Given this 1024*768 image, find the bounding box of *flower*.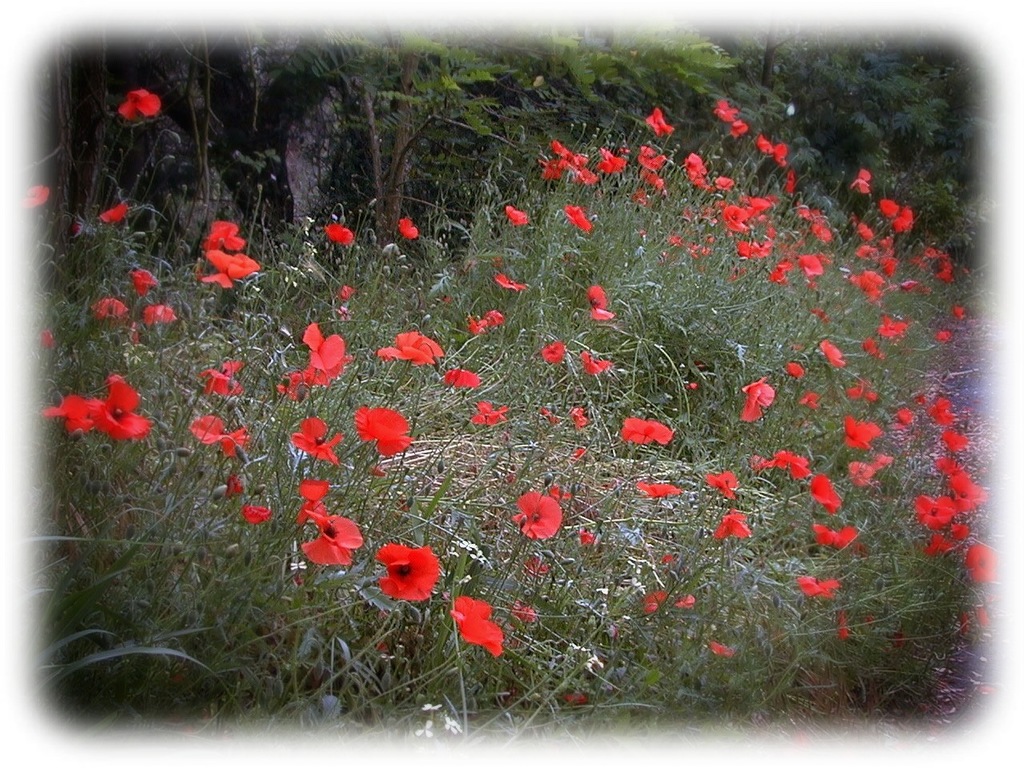
bbox=(541, 342, 563, 366).
